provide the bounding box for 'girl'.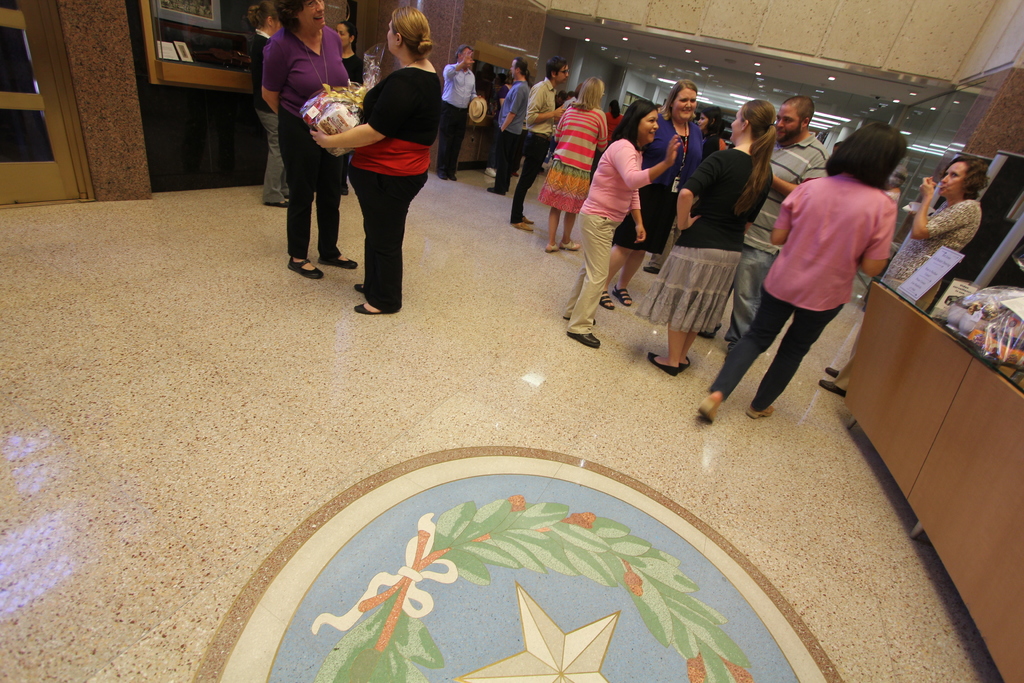
[left=248, top=0, right=385, bottom=282].
